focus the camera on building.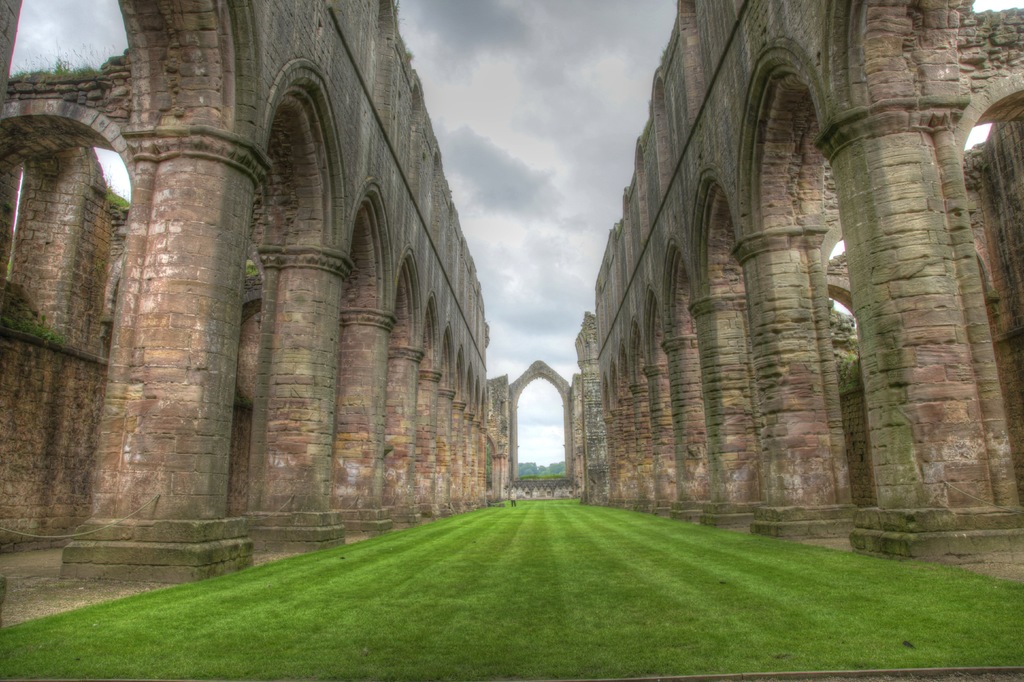
Focus region: crop(0, 0, 1023, 583).
